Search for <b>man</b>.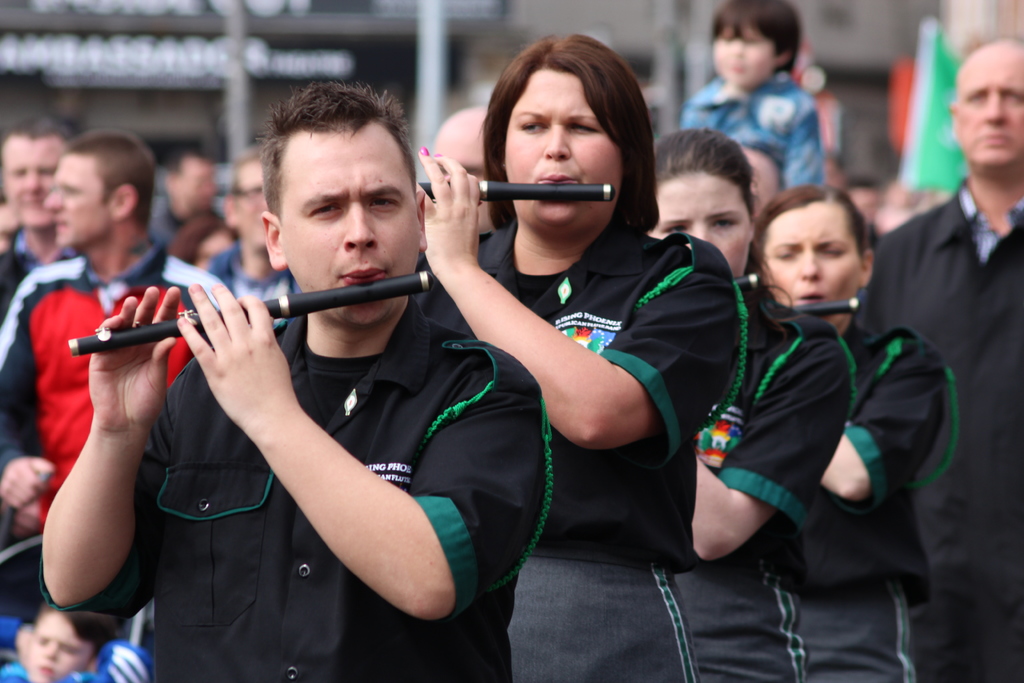
Found at (422, 104, 499, 249).
